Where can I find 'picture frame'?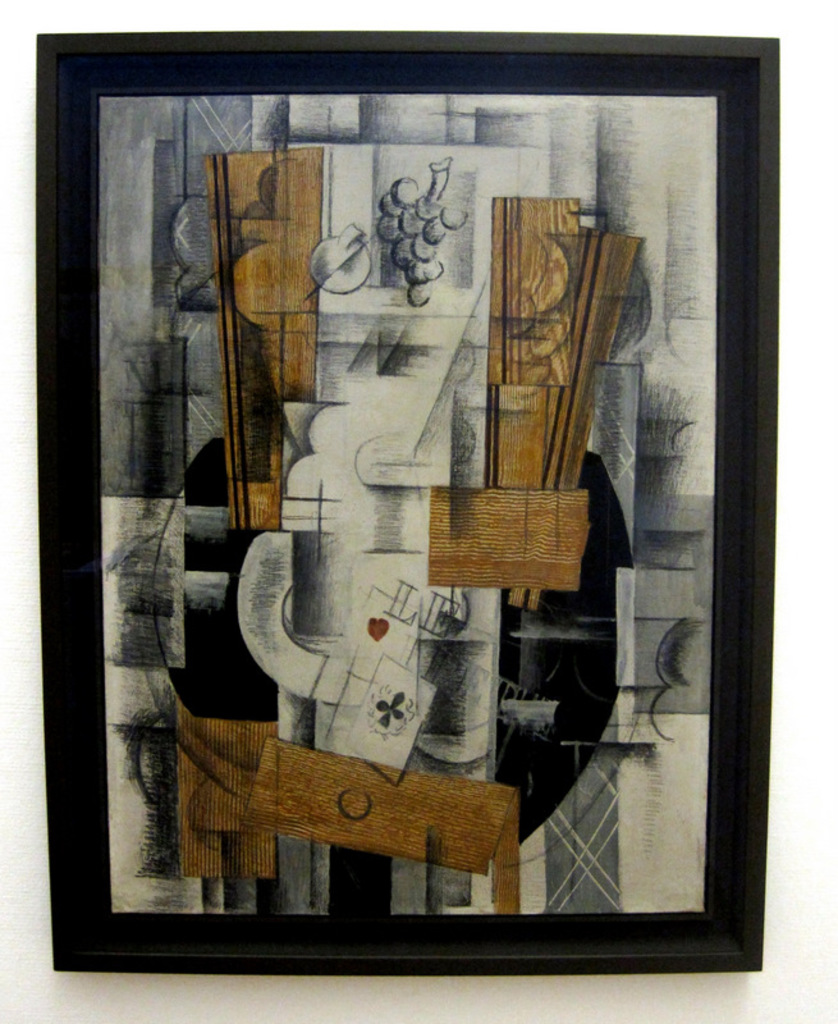
You can find it at bbox=(37, 20, 759, 983).
